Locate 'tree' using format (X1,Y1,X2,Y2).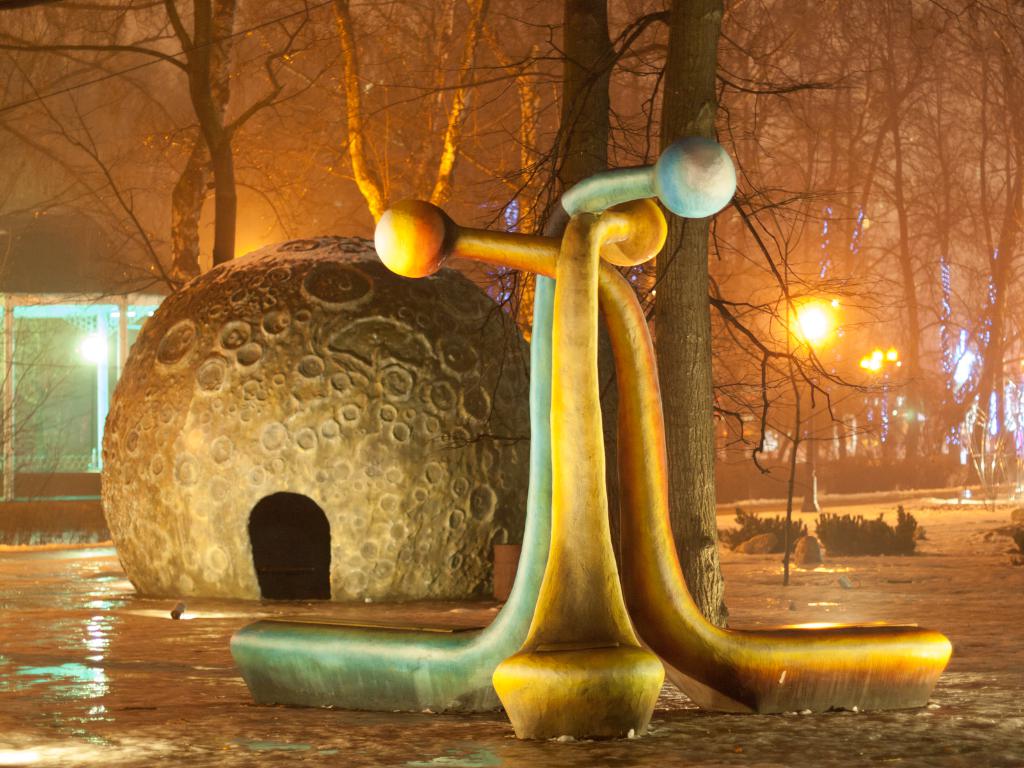
(525,0,845,643).
